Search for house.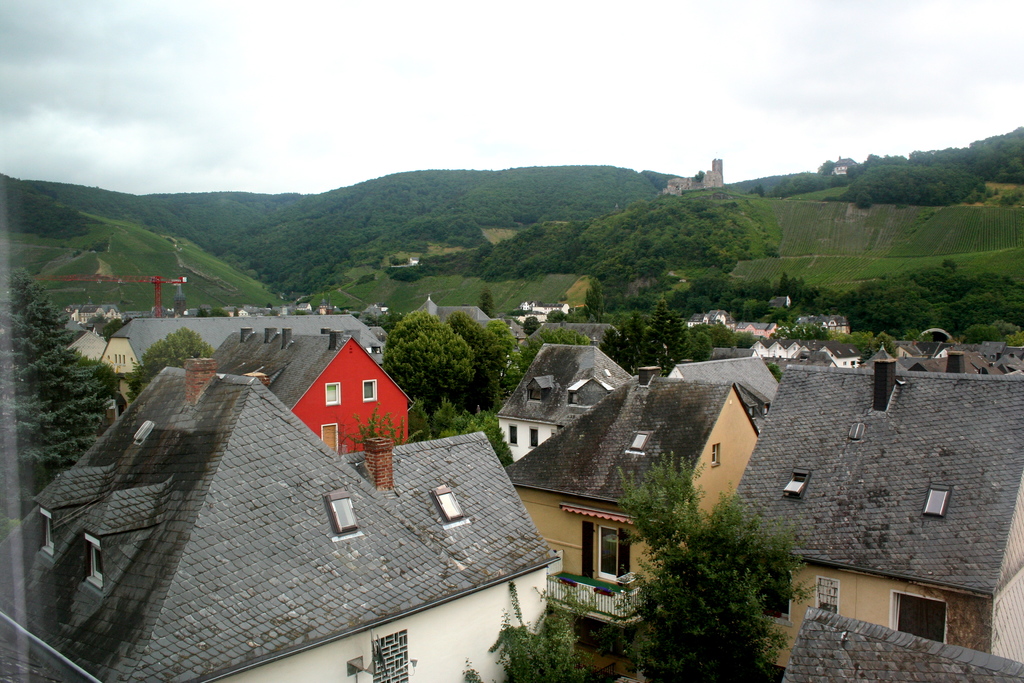
Found at left=705, top=349, right=1023, bottom=674.
